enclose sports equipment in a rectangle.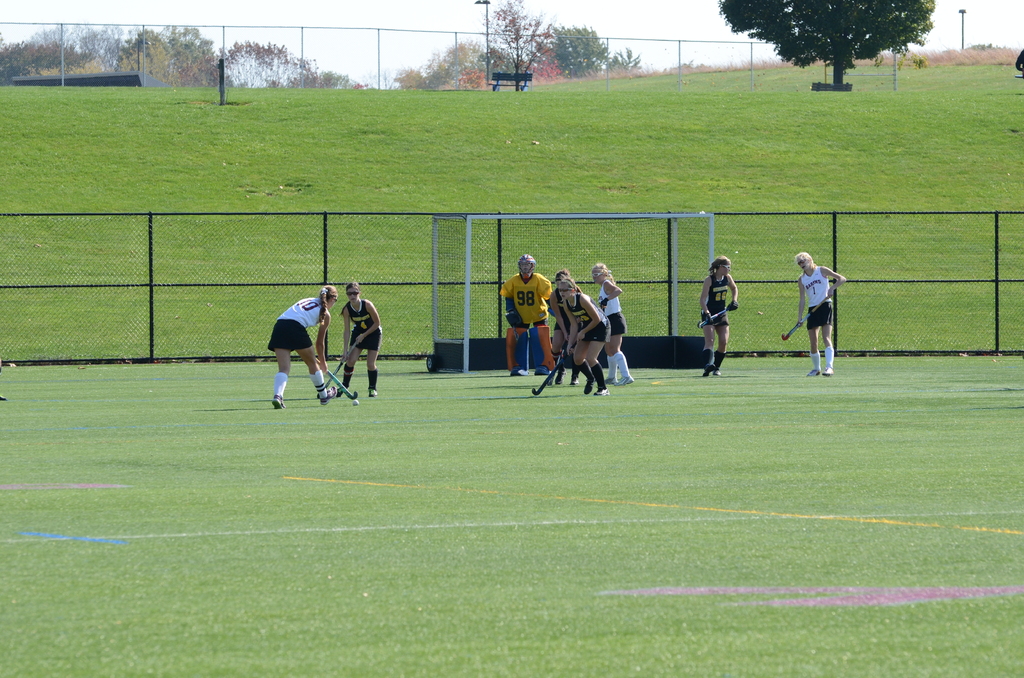
box=[351, 400, 360, 407].
